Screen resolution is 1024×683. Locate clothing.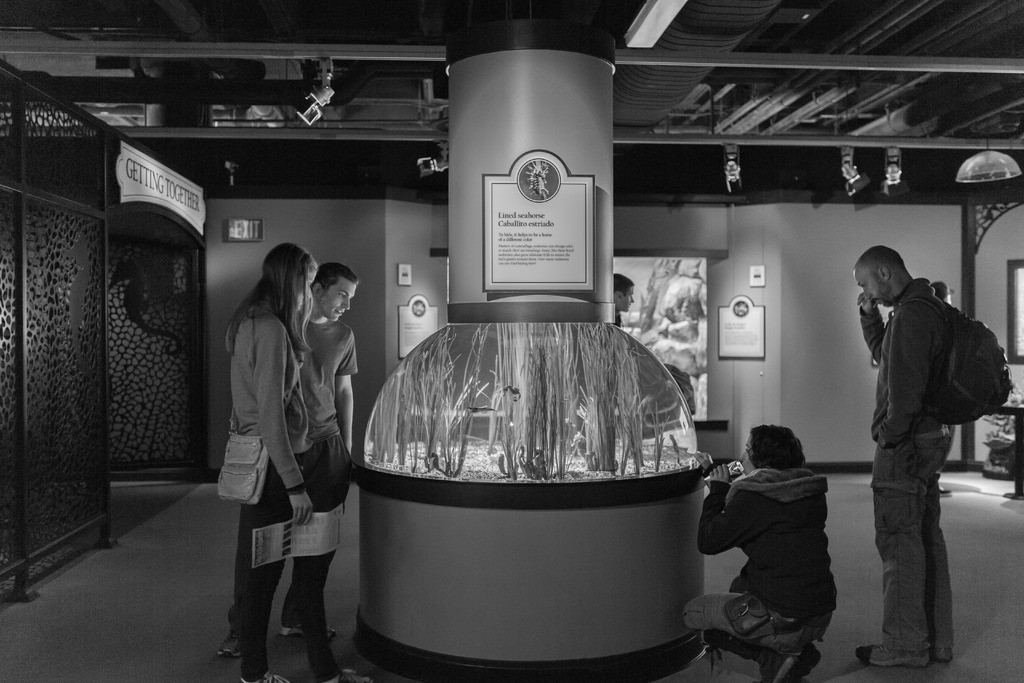
{"left": 693, "top": 463, "right": 843, "bottom": 669}.
